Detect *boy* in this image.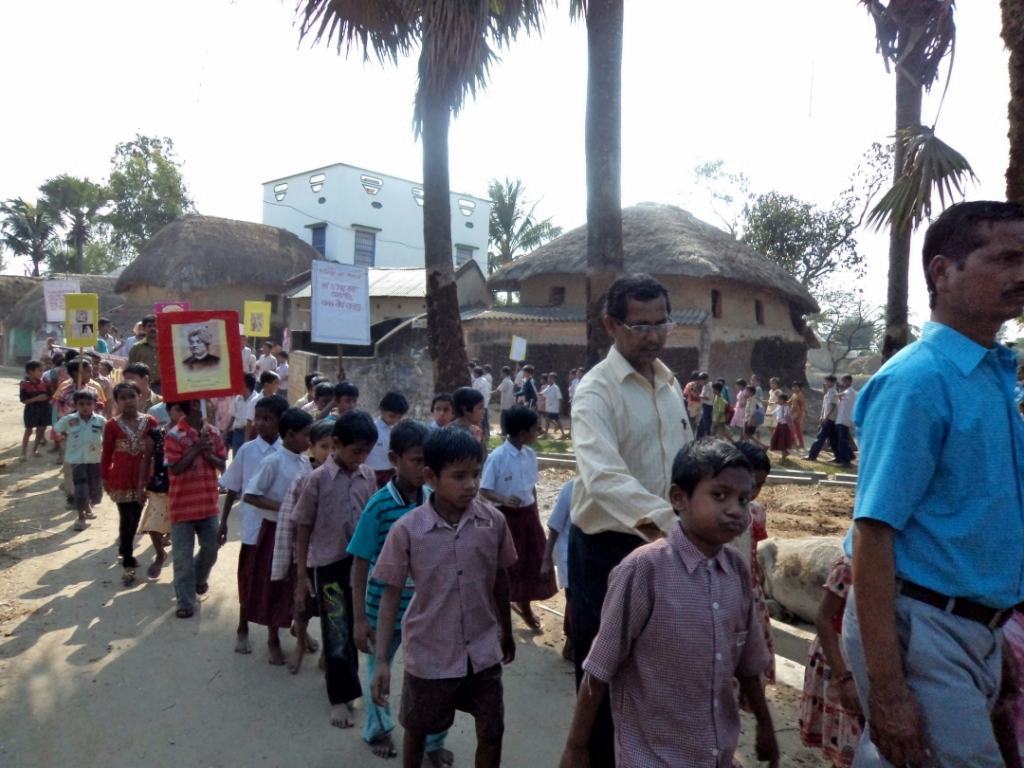
Detection: [685,371,708,427].
